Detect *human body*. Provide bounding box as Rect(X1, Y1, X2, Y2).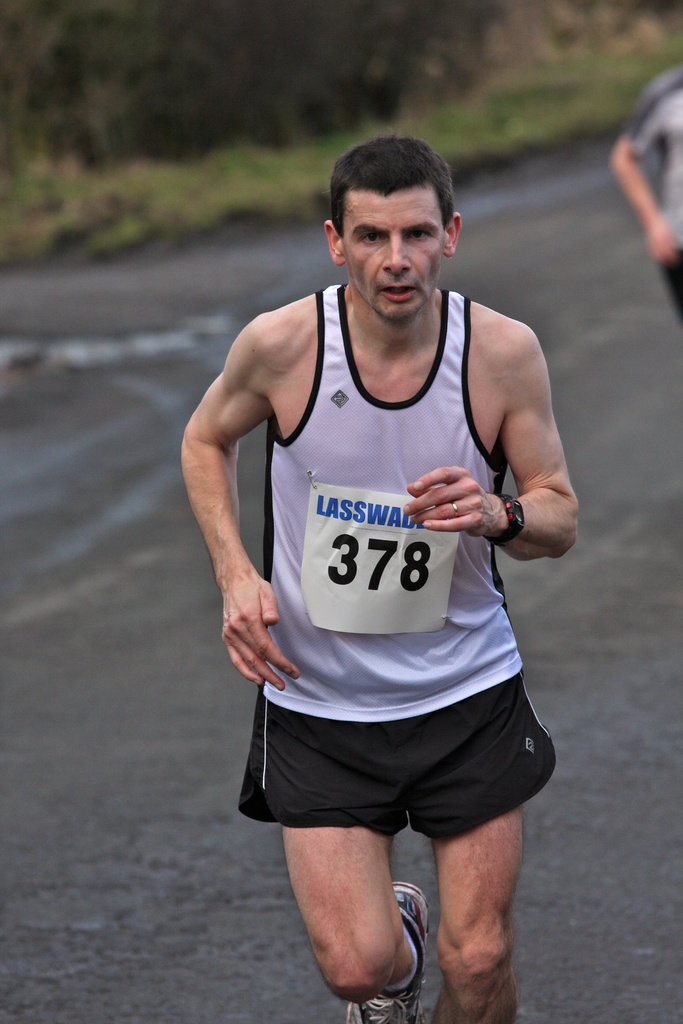
Rect(179, 135, 575, 1023).
